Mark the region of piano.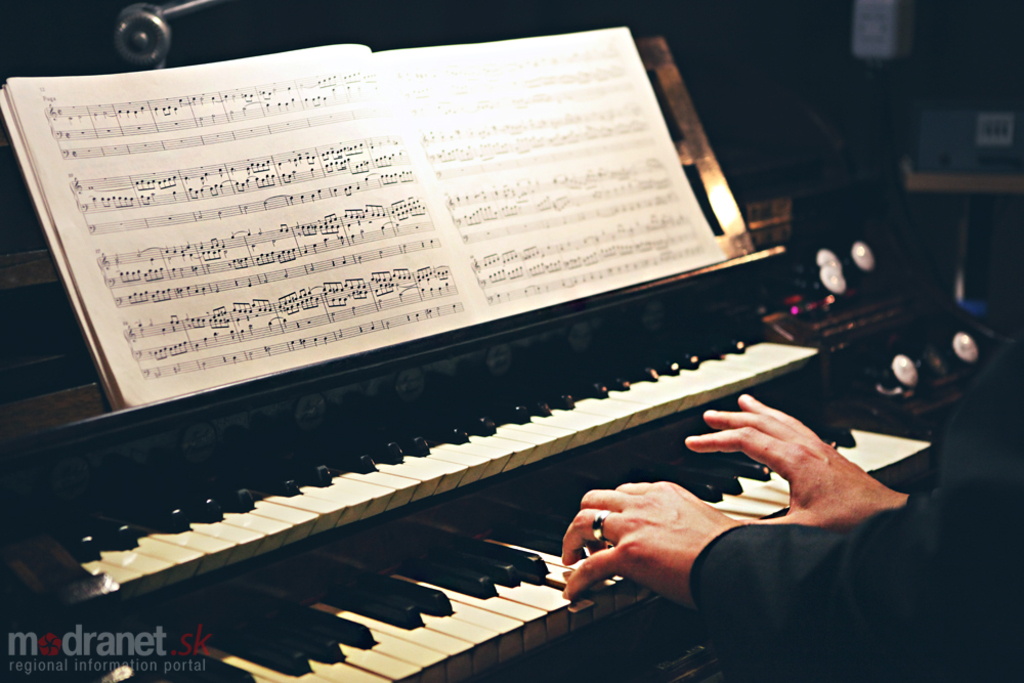
Region: BBox(0, 234, 928, 682).
